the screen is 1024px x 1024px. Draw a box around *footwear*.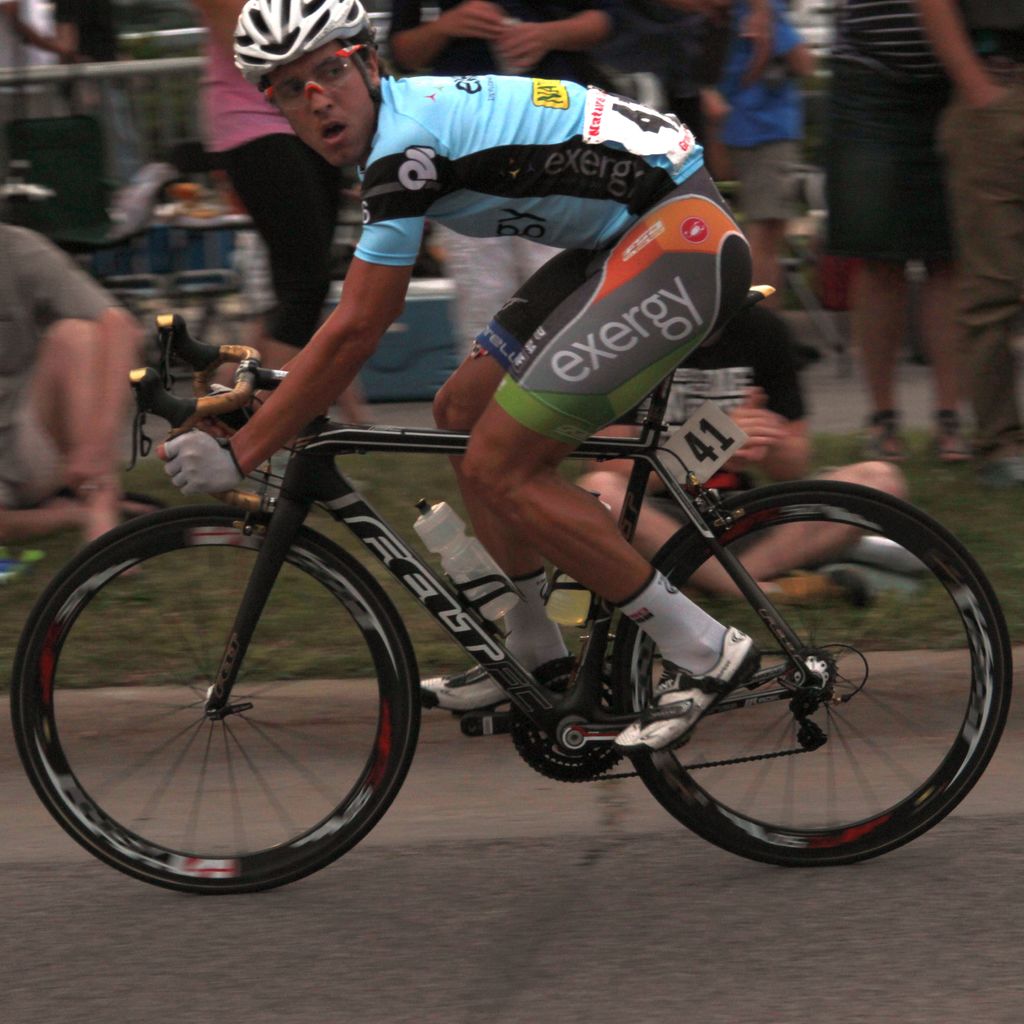
region(613, 625, 759, 751).
